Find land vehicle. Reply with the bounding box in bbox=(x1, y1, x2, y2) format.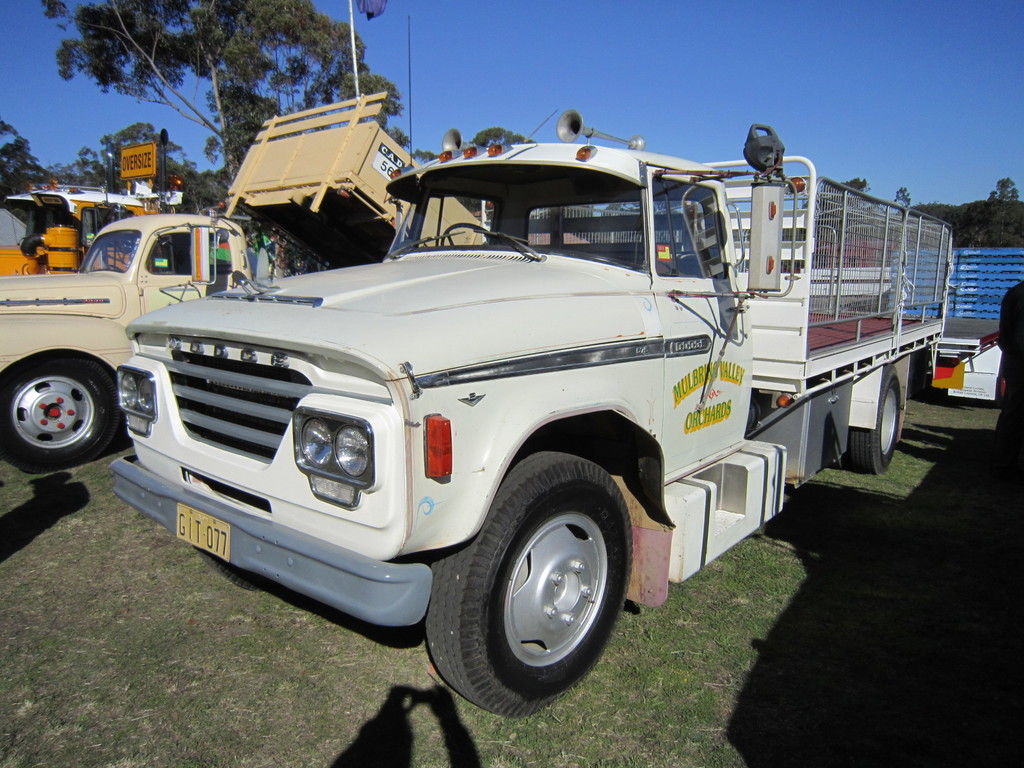
bbox=(0, 183, 189, 277).
